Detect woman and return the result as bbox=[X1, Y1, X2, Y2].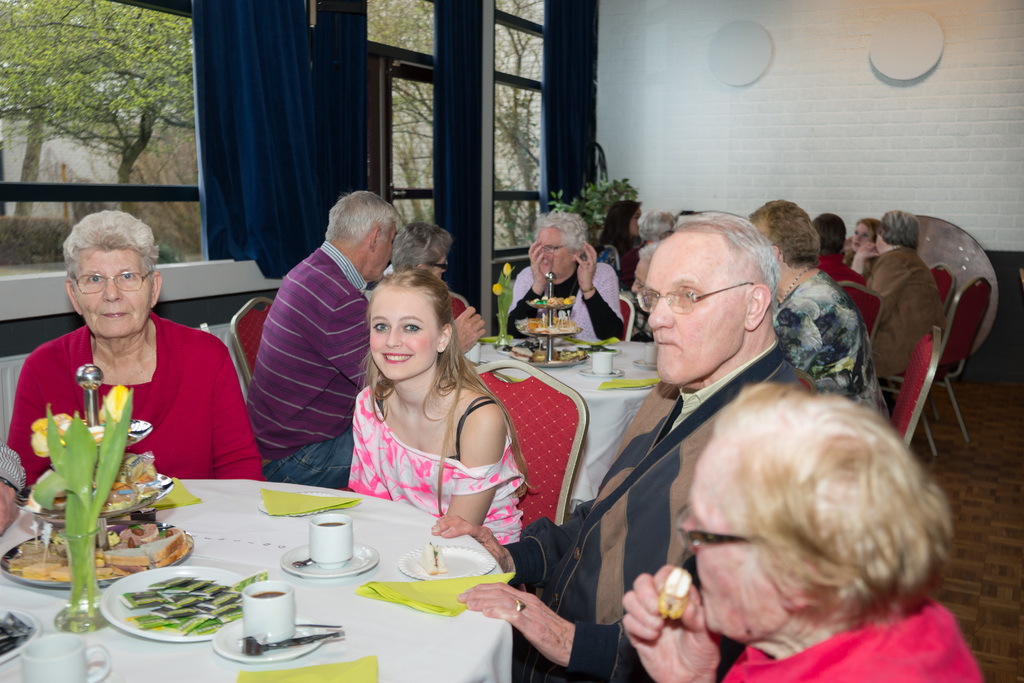
bbox=[506, 208, 628, 343].
